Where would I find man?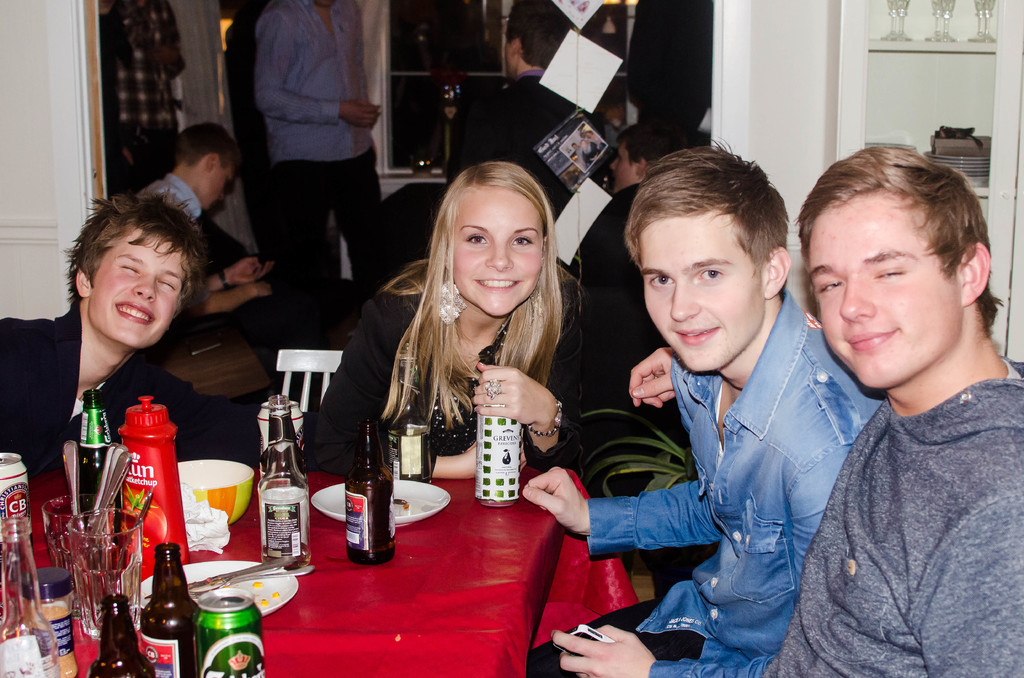
At pyautogui.locateOnScreen(759, 132, 1023, 670).
